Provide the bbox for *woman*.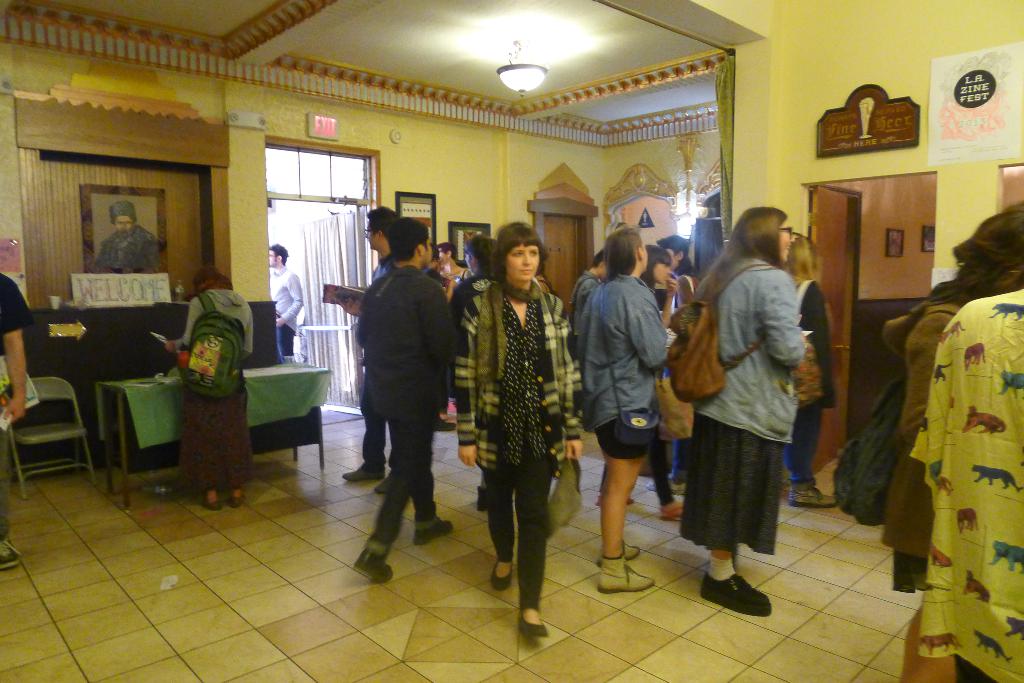
877,206,1023,599.
